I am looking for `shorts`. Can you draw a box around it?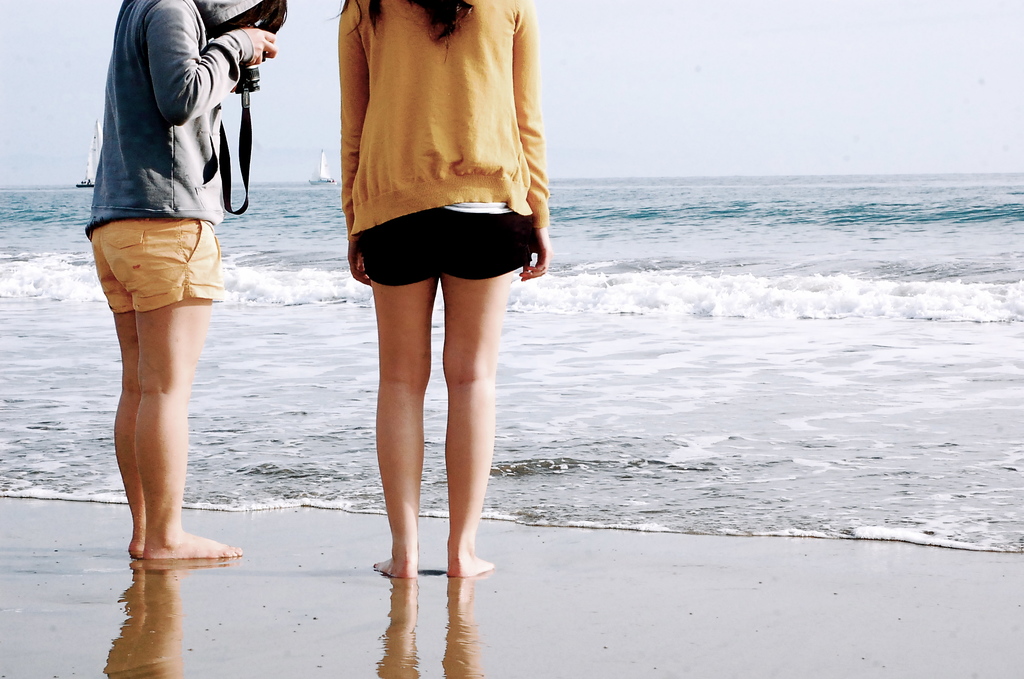
Sure, the bounding box is crop(74, 215, 243, 309).
